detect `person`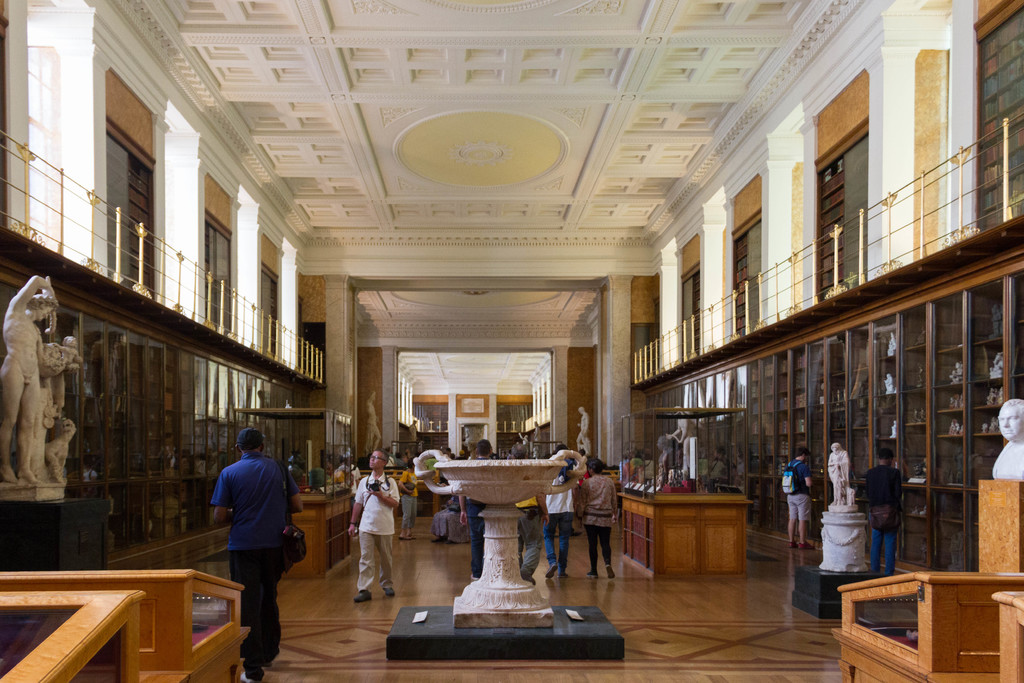
<region>578, 403, 591, 449</region>
